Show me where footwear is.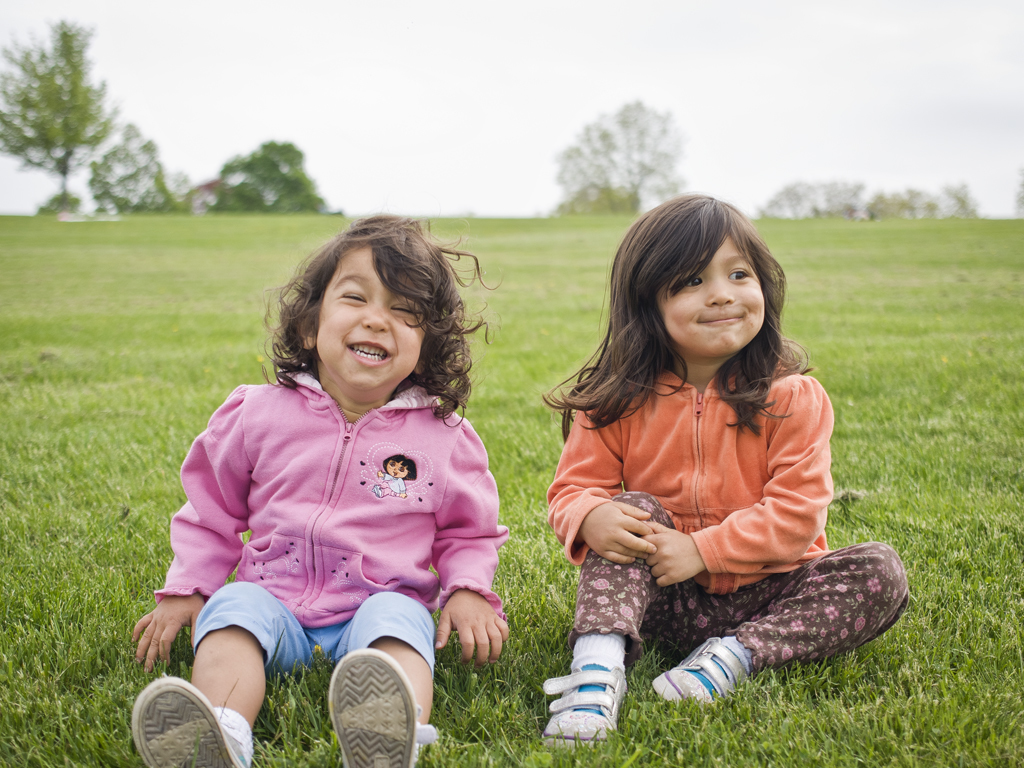
footwear is at box=[653, 634, 748, 709].
